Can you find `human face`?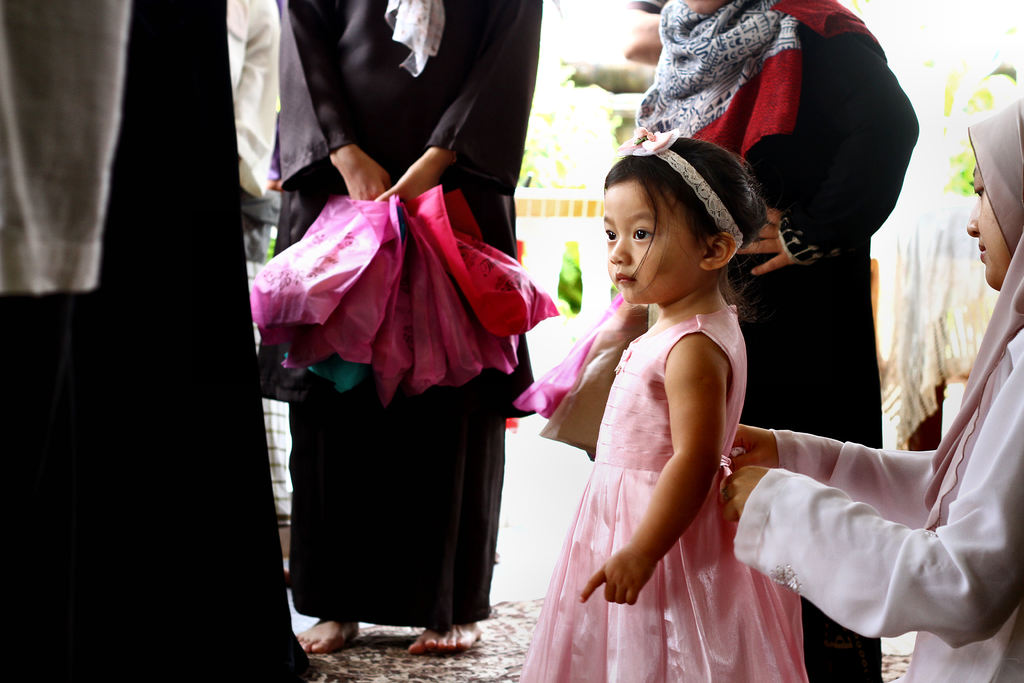
Yes, bounding box: crop(965, 162, 1012, 288).
